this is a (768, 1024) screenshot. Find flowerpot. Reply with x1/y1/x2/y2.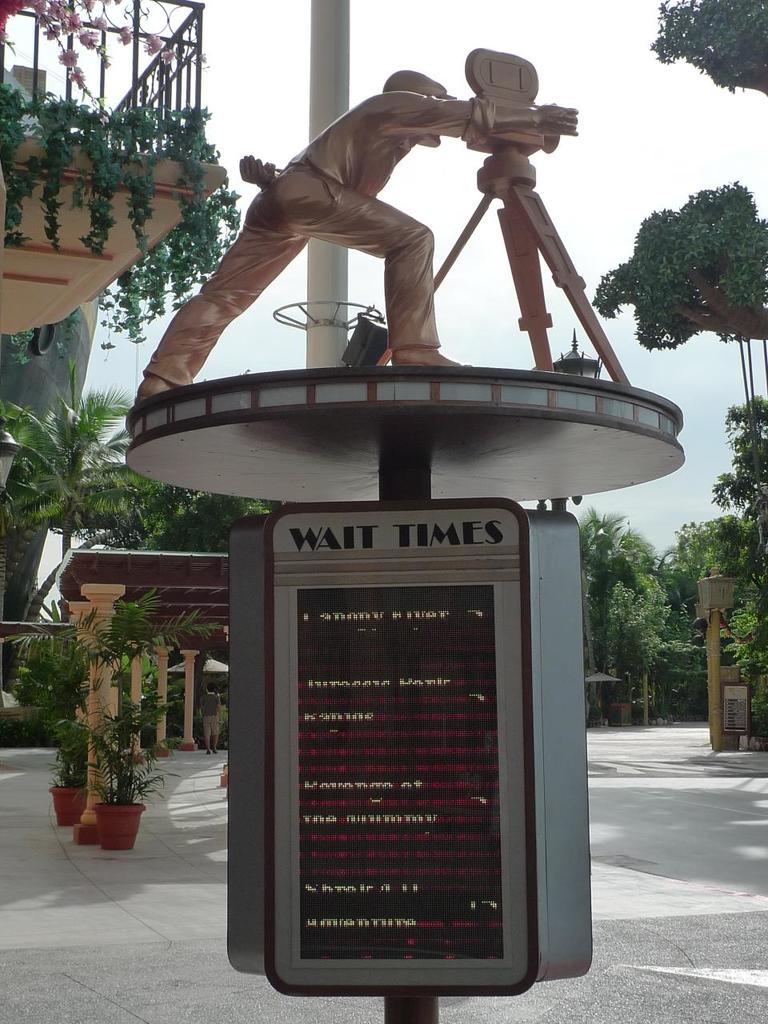
95/807/146/851.
